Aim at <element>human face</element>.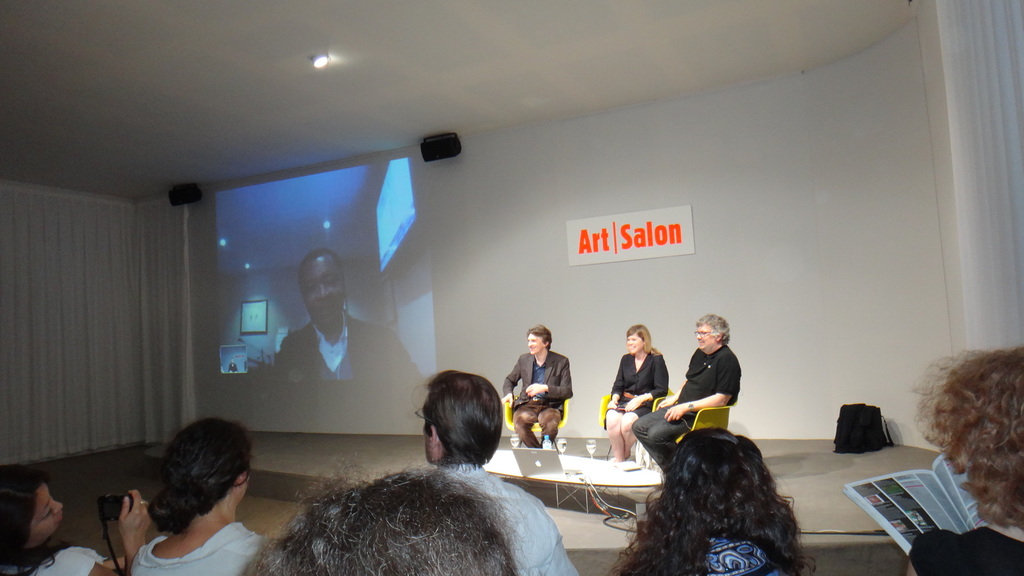
Aimed at bbox=(527, 336, 544, 353).
